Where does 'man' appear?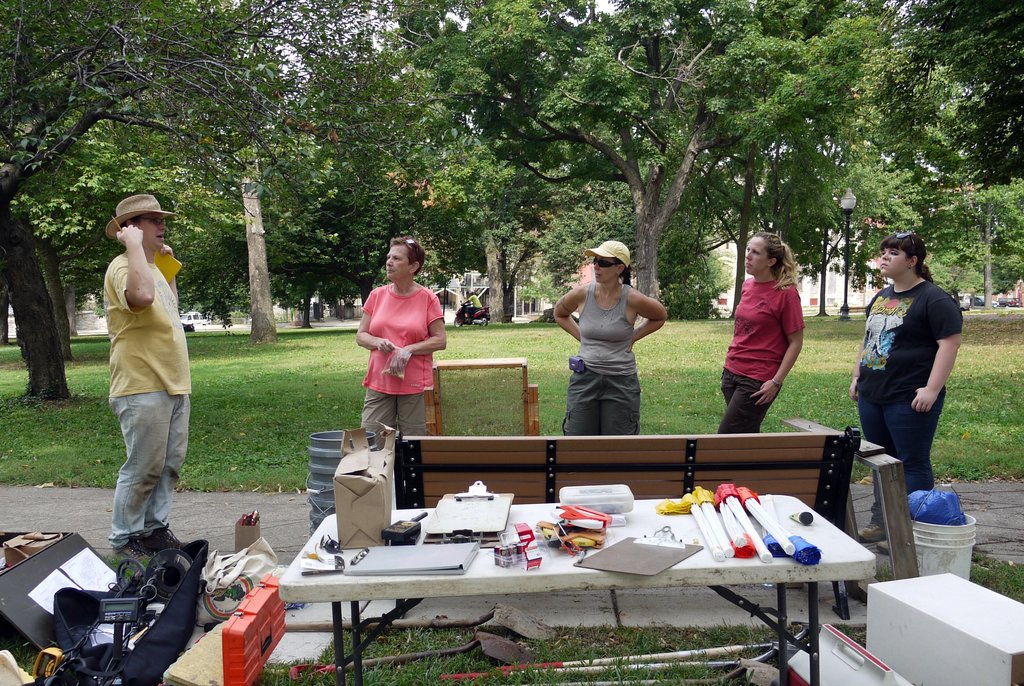
Appears at <bbox>460, 291, 483, 321</bbox>.
